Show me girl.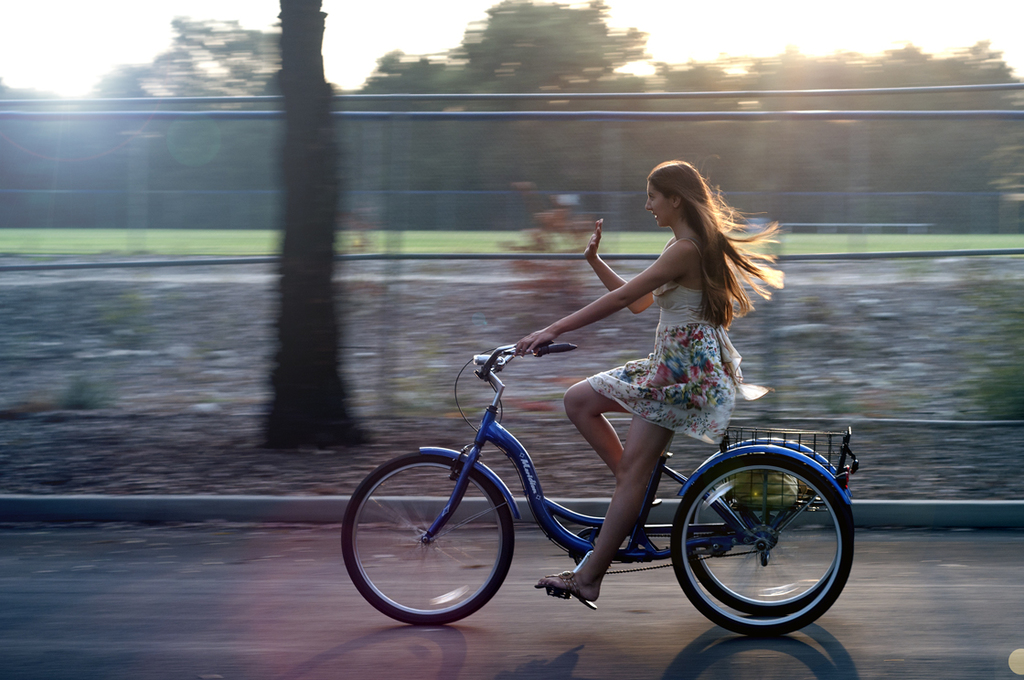
girl is here: <region>515, 161, 783, 611</region>.
